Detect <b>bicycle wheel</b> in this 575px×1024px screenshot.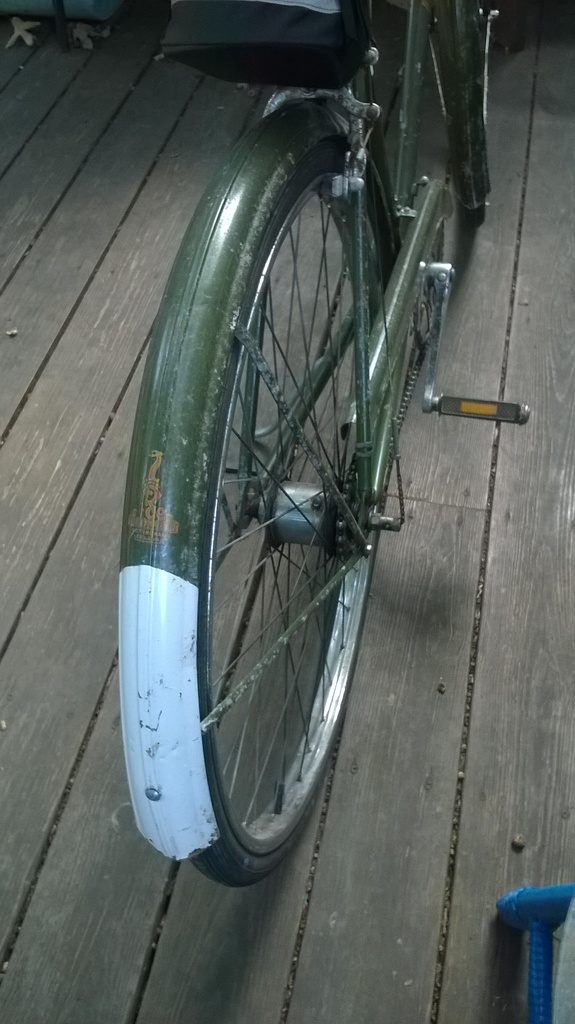
Detection: [x1=431, y1=0, x2=494, y2=228].
